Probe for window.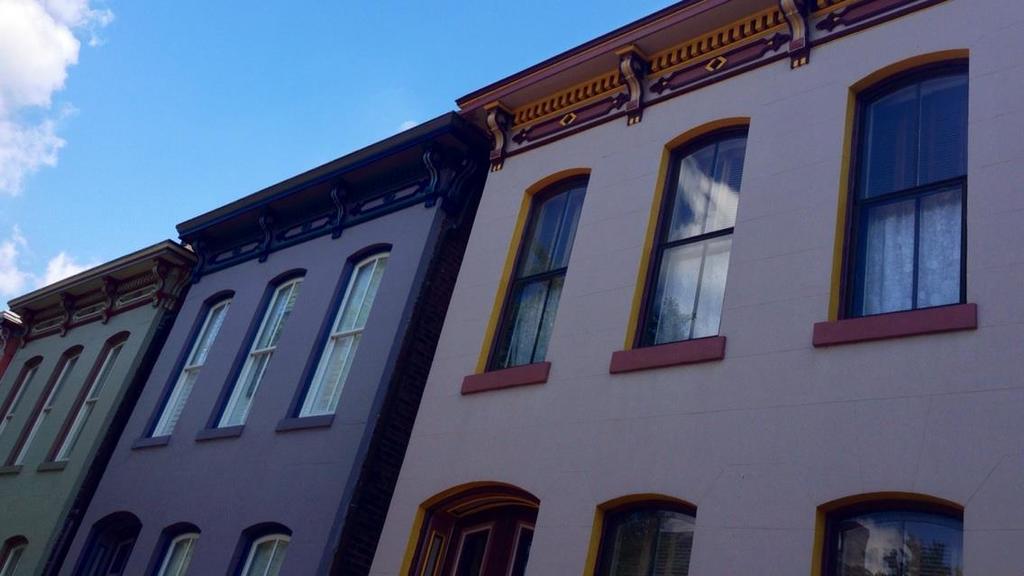
Probe result: crop(0, 357, 45, 442).
